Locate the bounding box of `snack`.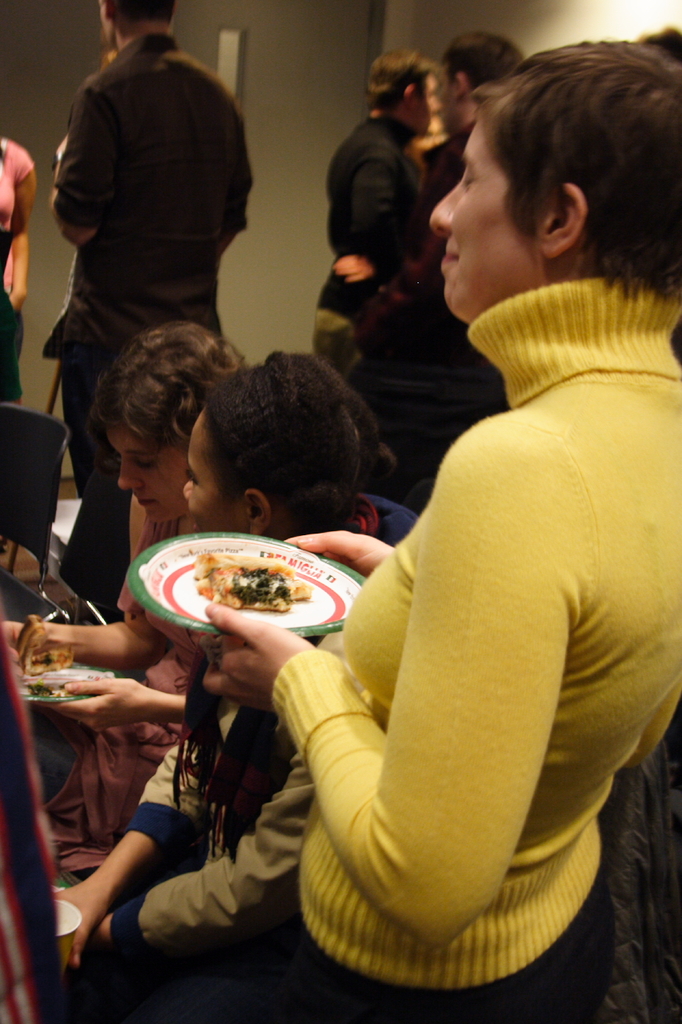
Bounding box: 187/546/313/619.
